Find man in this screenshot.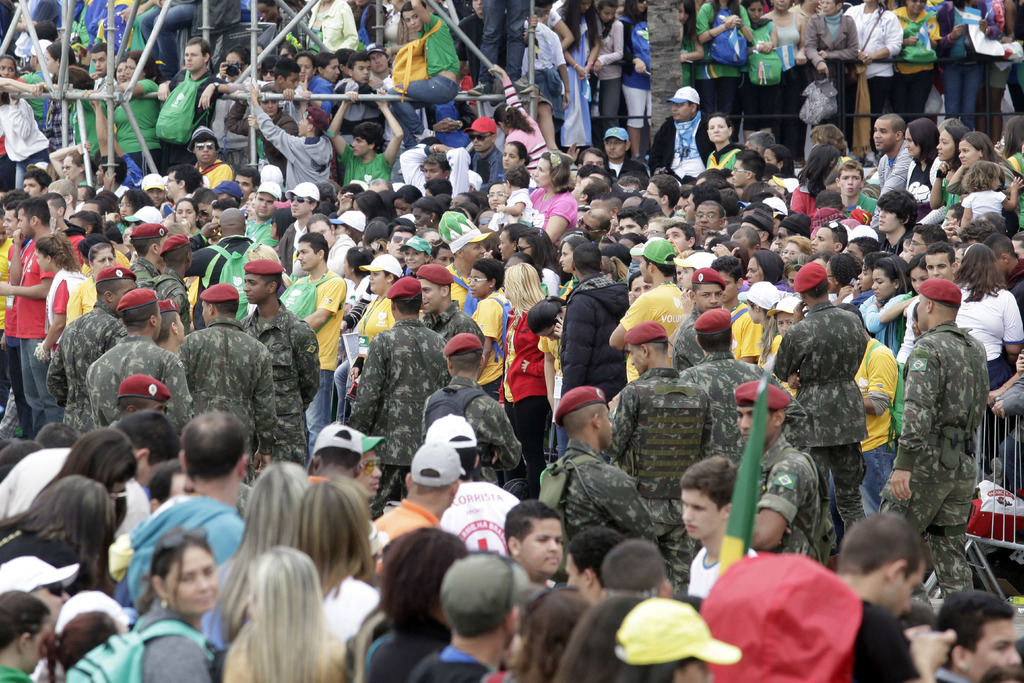
The bounding box for man is 246,82,333,192.
